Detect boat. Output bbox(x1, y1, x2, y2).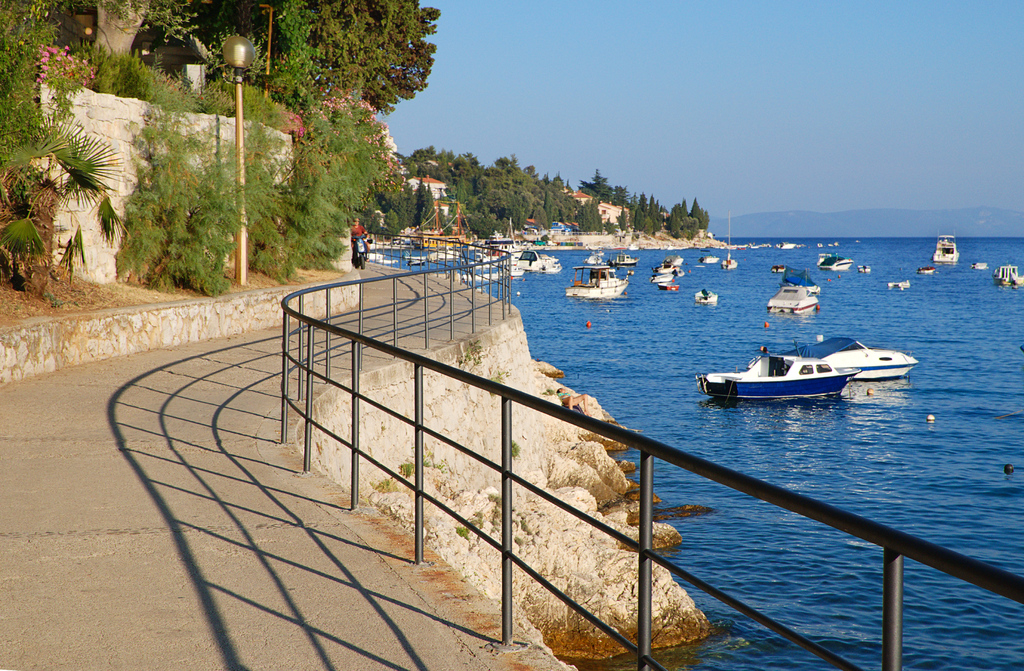
bbox(717, 257, 739, 267).
